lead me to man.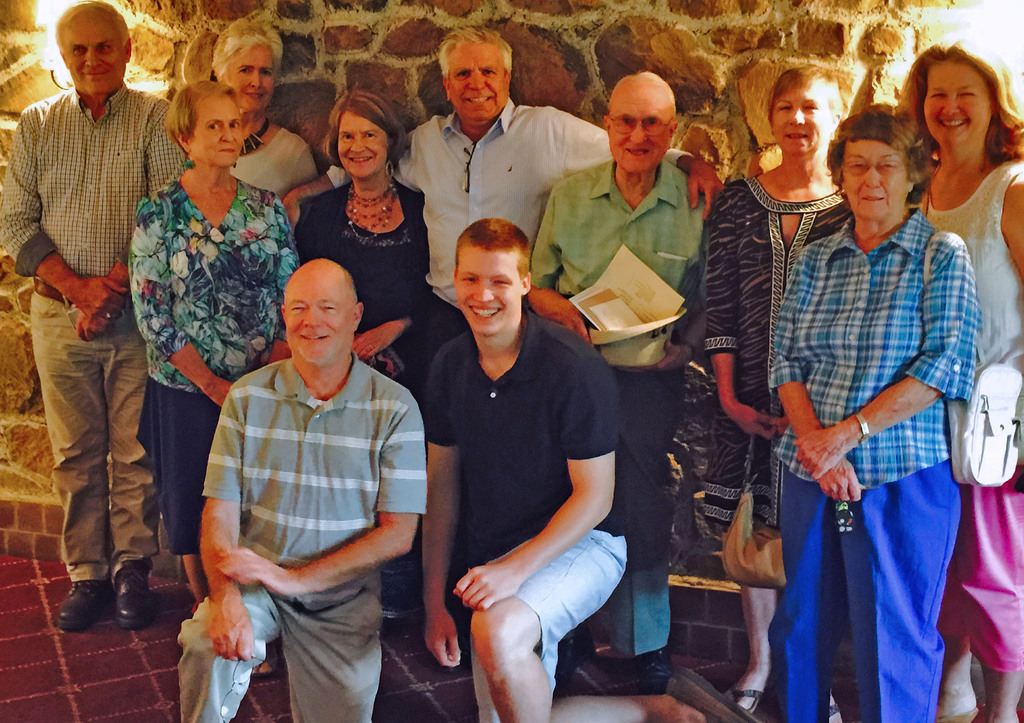
Lead to [521, 73, 722, 687].
